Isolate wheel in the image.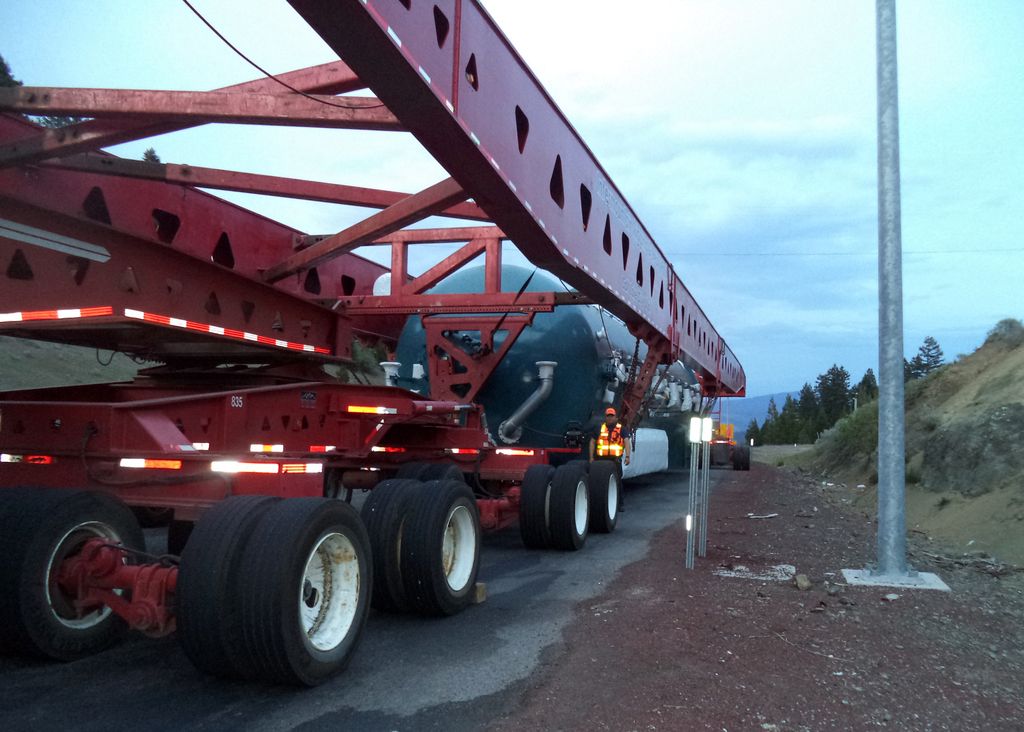
Isolated region: 566, 460, 589, 478.
